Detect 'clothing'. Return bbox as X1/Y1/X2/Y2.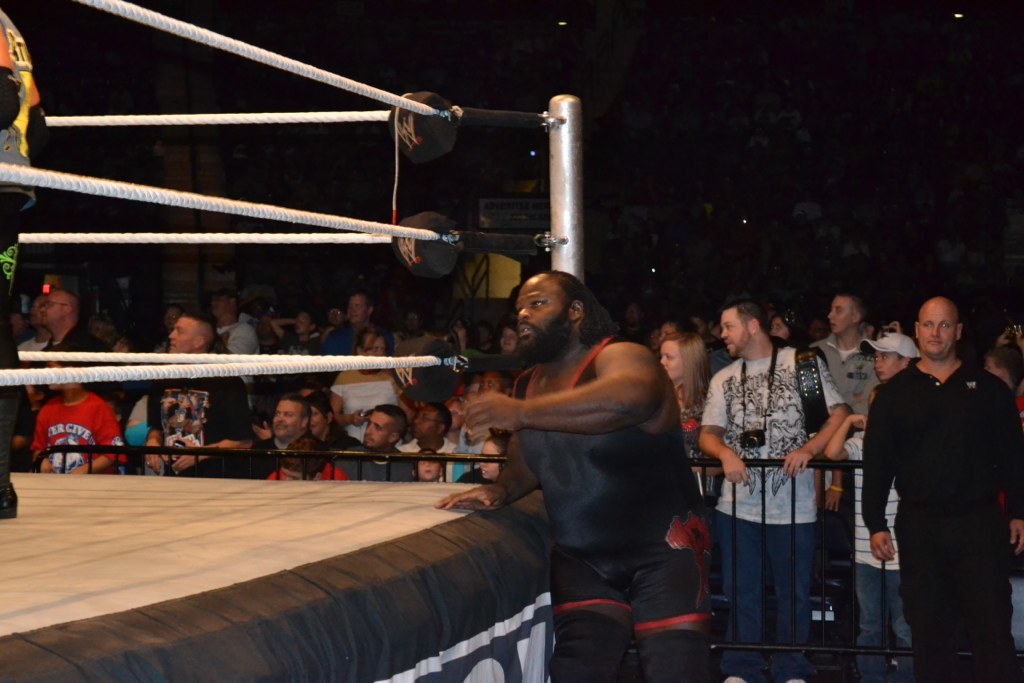
695/343/845/671.
